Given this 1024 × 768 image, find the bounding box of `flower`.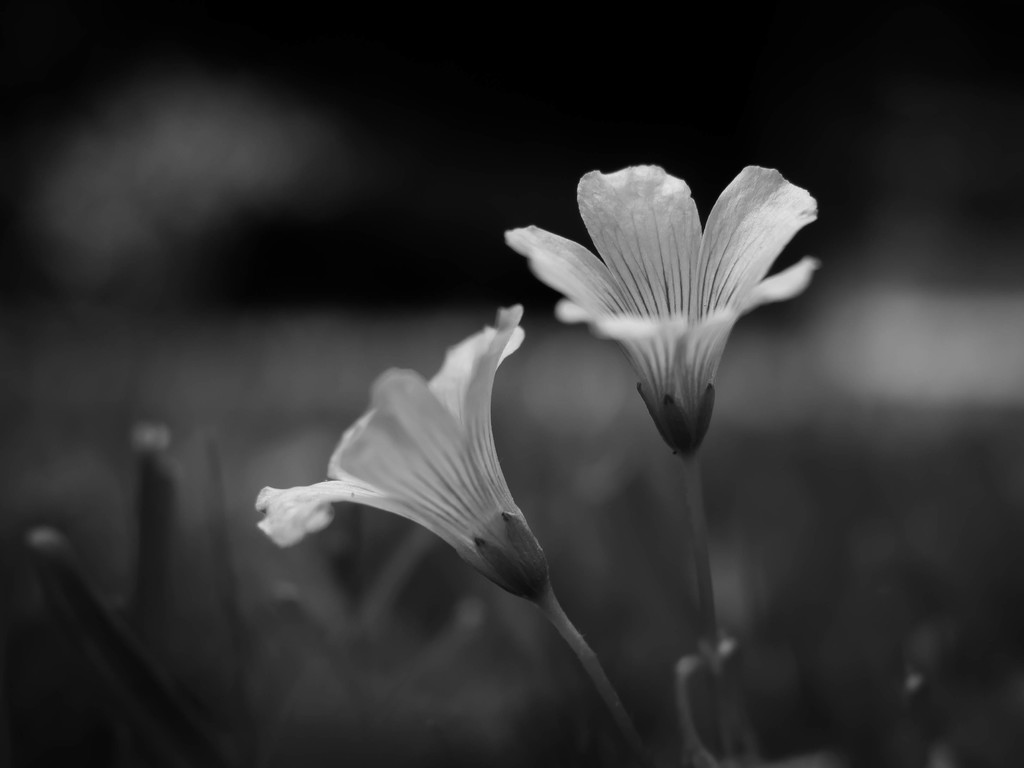
rect(502, 163, 822, 463).
